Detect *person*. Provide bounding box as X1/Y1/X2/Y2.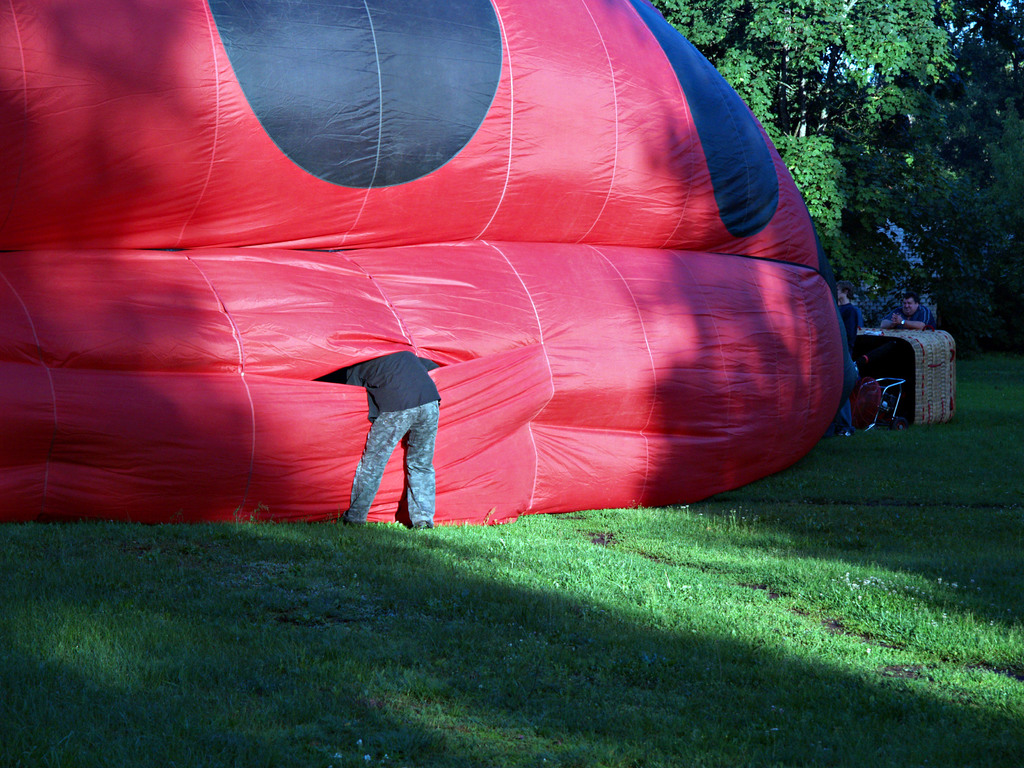
833/278/861/434.
